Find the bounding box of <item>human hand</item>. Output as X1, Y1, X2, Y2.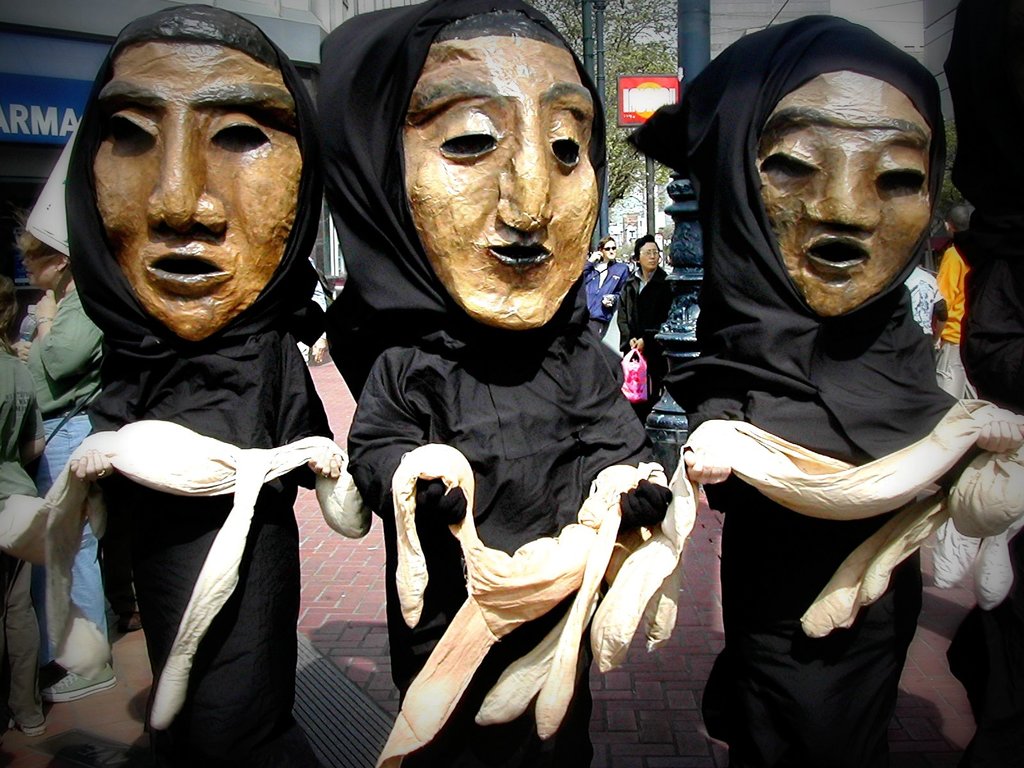
600, 294, 614, 308.
